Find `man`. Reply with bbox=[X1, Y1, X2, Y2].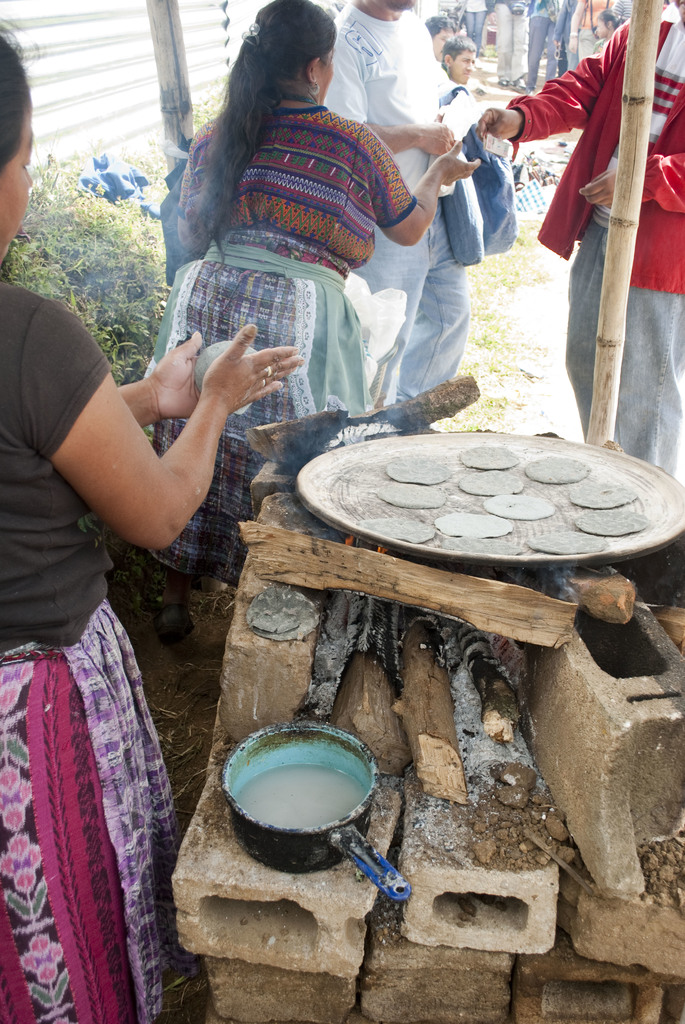
bbox=[321, 0, 487, 419].
